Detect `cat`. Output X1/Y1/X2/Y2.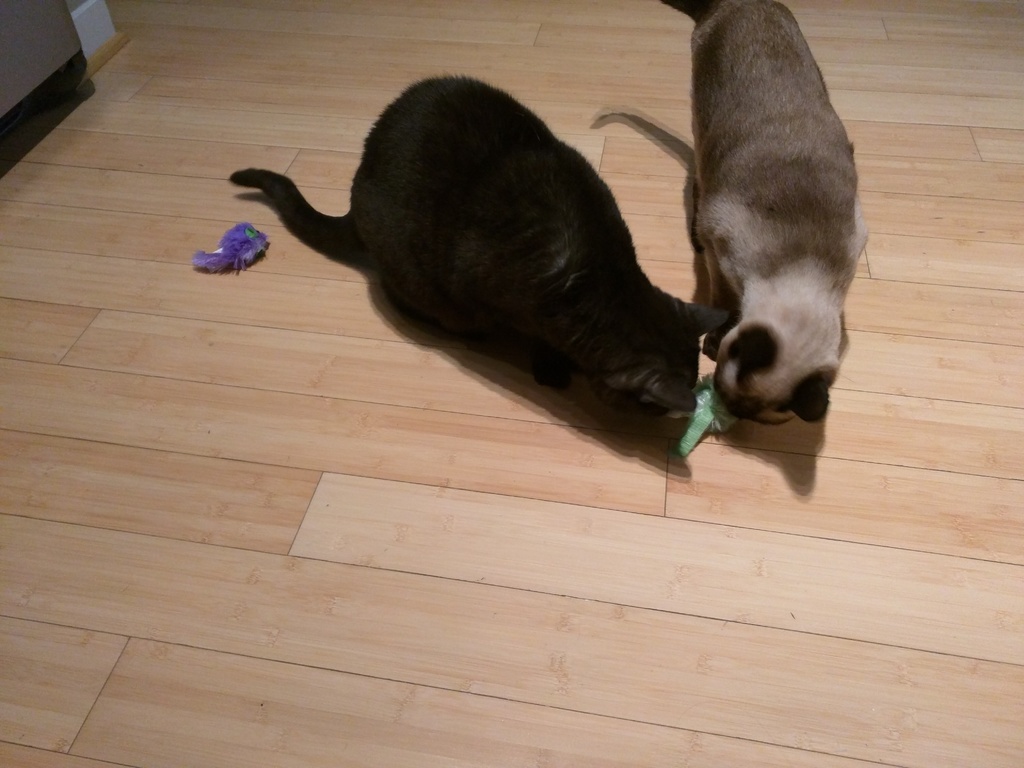
227/74/723/420.
